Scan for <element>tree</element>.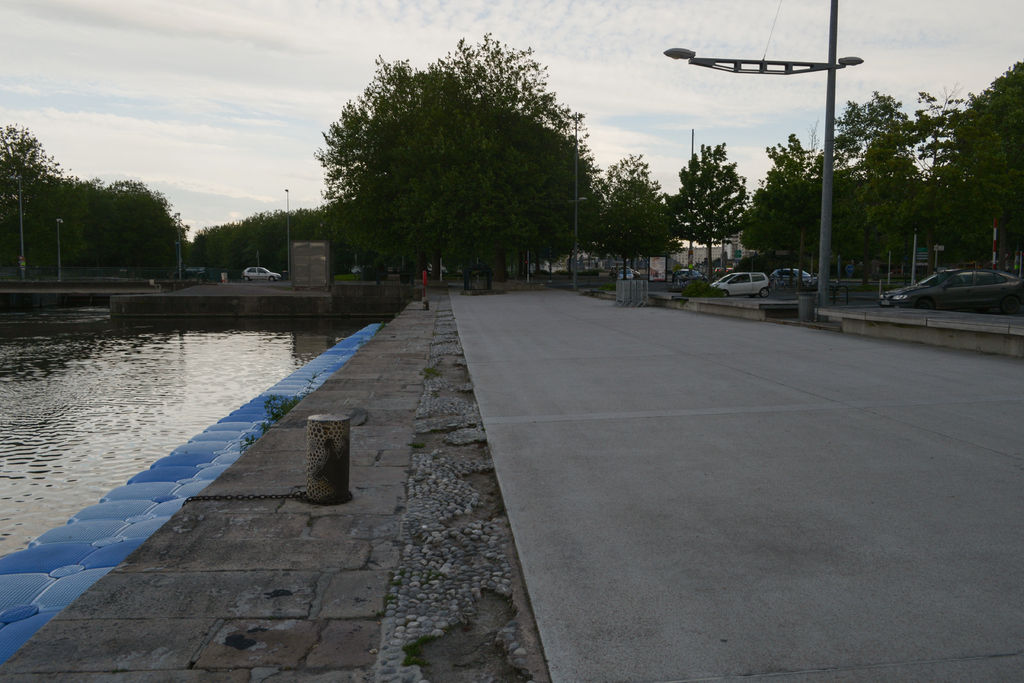
Scan result: [284, 206, 321, 245].
